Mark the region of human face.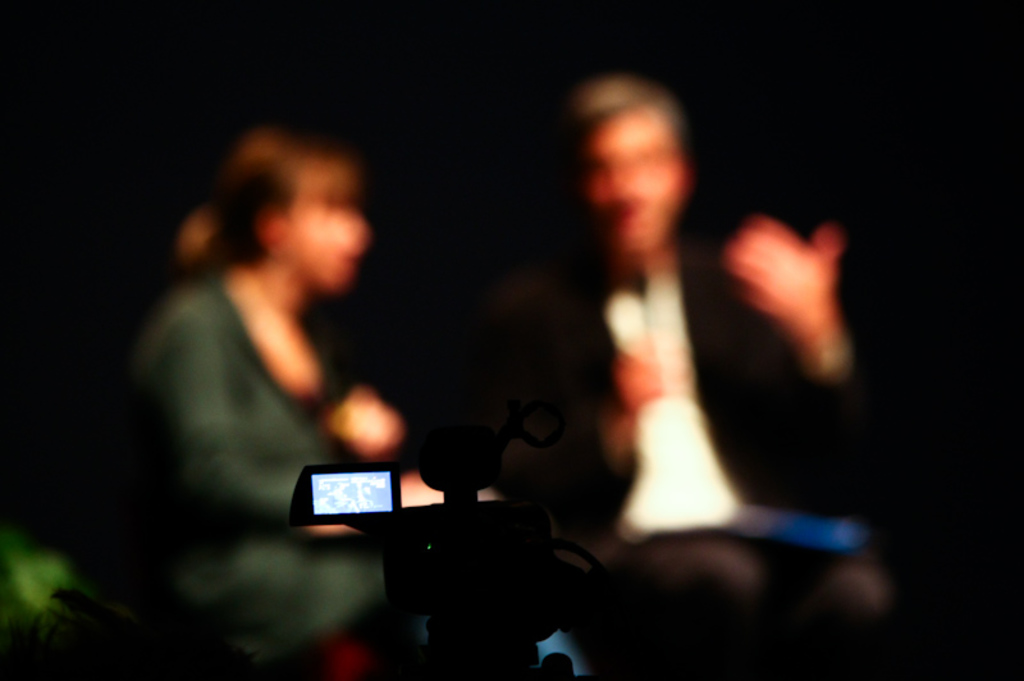
Region: box(572, 110, 689, 256).
